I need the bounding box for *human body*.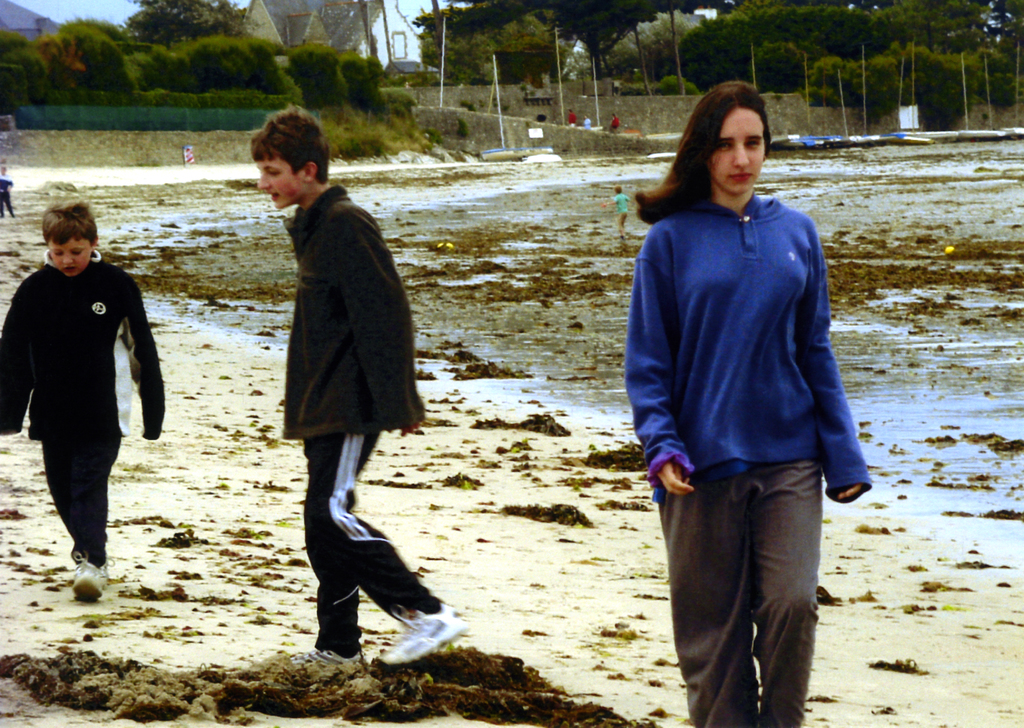
Here it is: <box>243,102,460,672</box>.
